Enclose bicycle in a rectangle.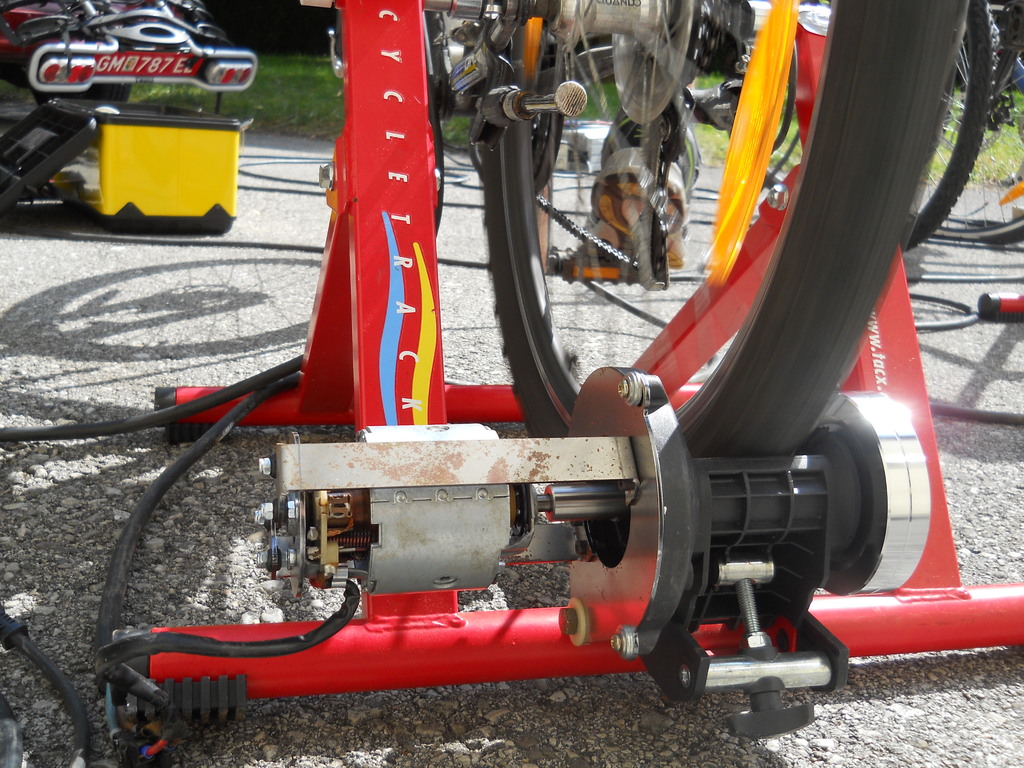
[left=326, top=0, right=972, bottom=458].
